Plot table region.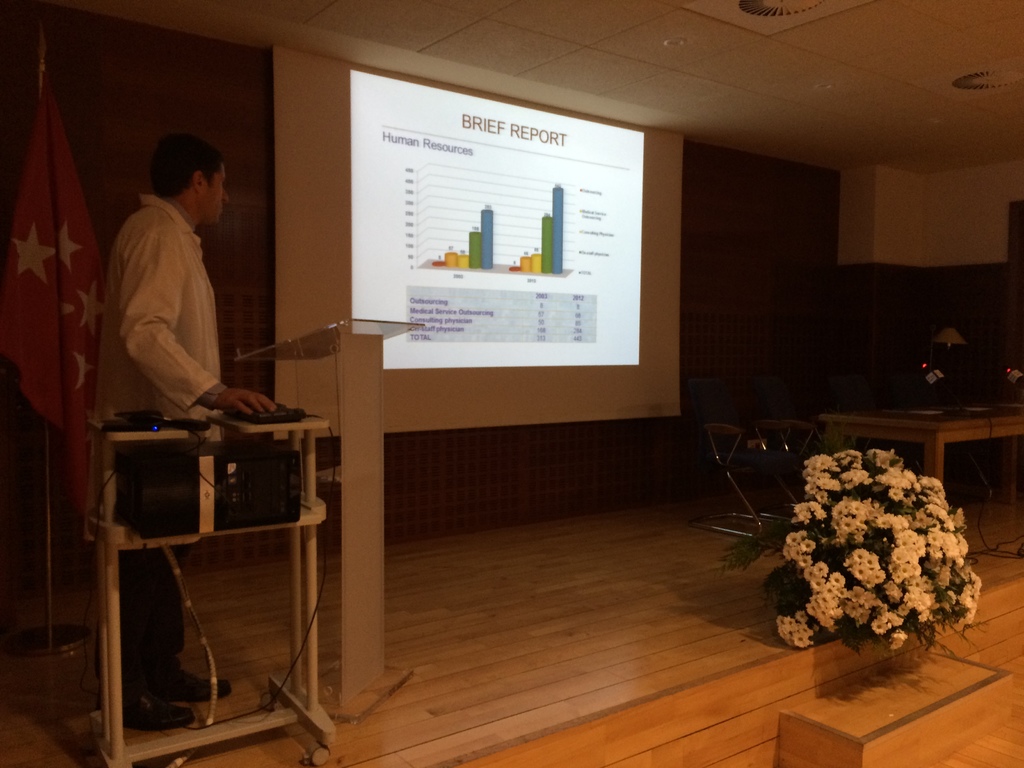
Plotted at {"left": 814, "top": 405, "right": 1020, "bottom": 569}.
